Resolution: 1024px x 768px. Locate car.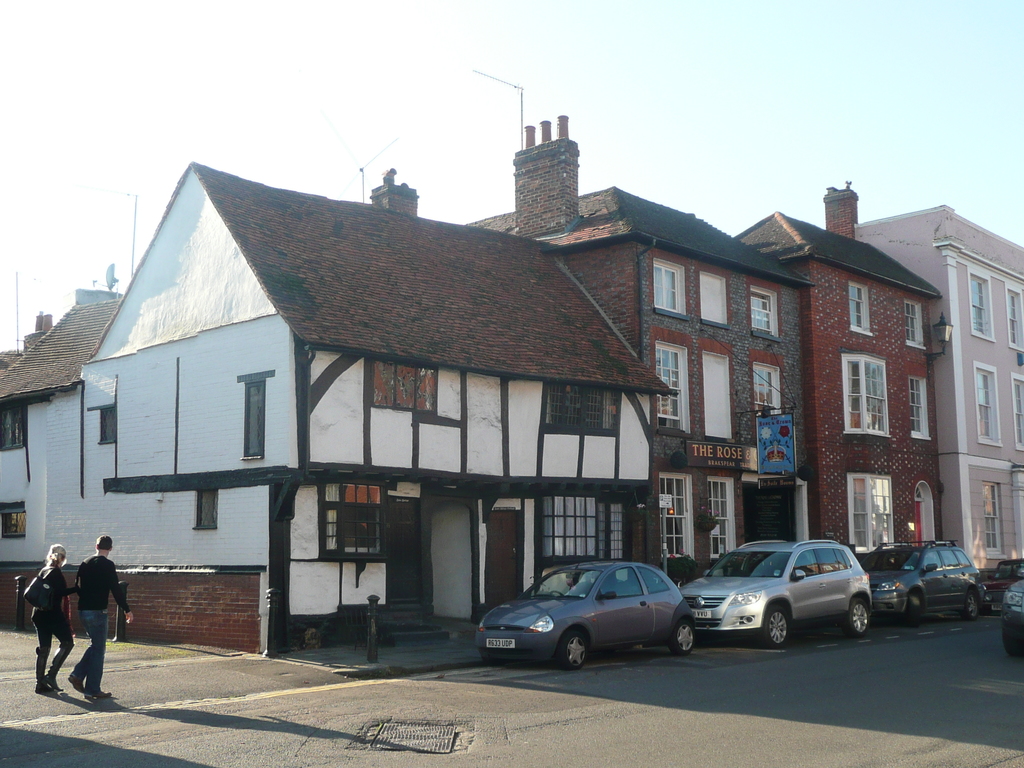
rect(984, 561, 1023, 617).
